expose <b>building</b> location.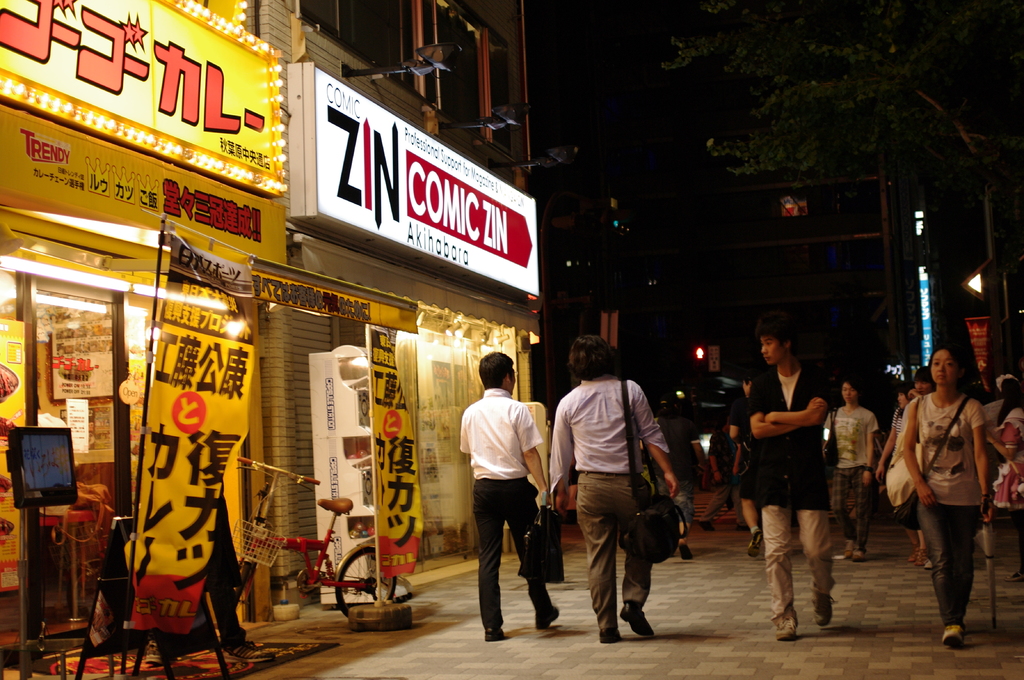
Exposed at bbox=[0, 0, 278, 663].
